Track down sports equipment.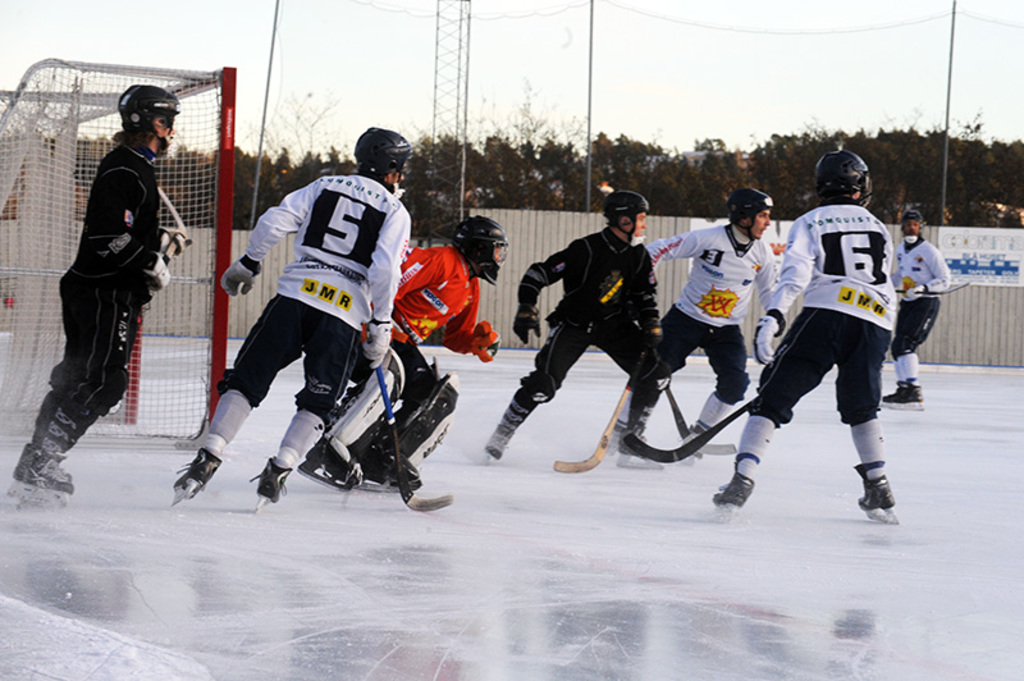
Tracked to [left=664, top=379, right=707, bottom=458].
